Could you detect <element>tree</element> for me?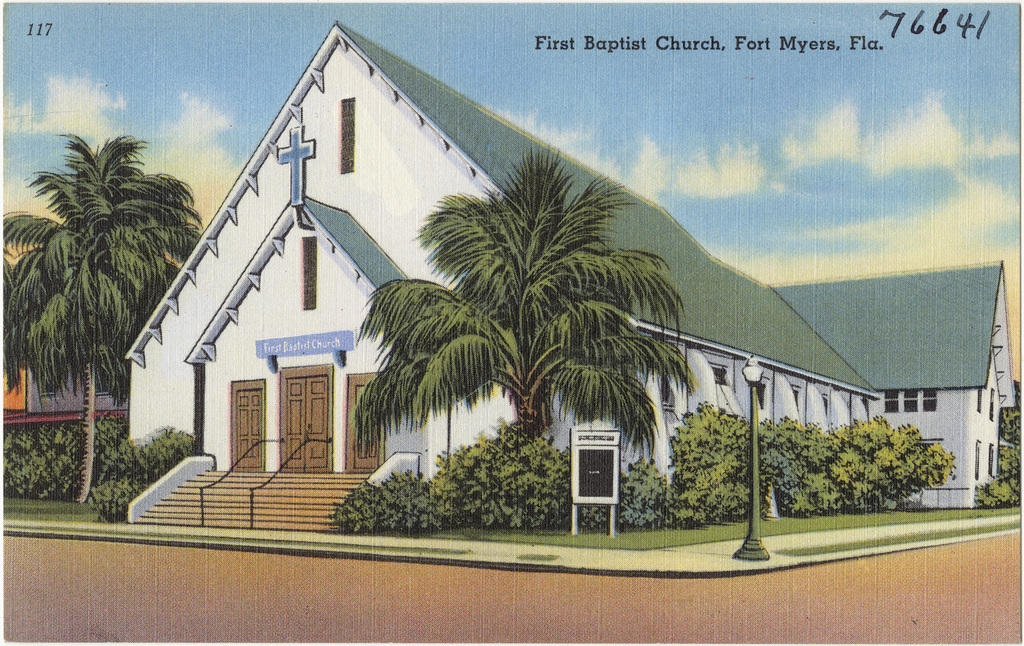
Detection result: bbox=(352, 146, 683, 434).
